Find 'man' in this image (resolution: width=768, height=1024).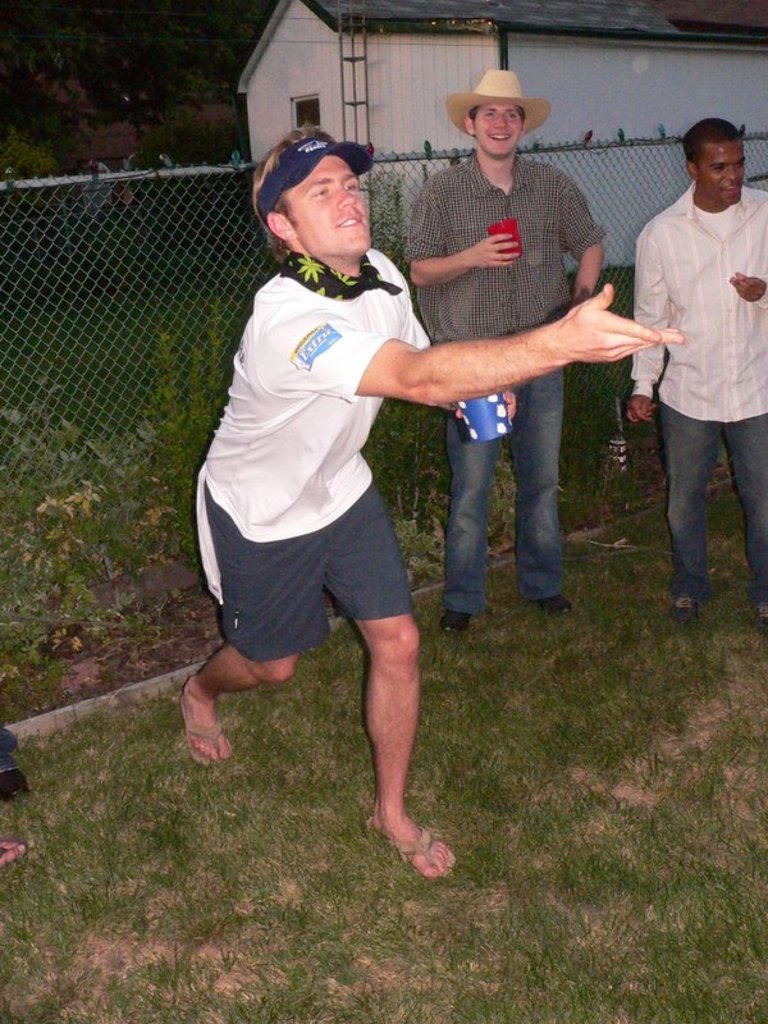
bbox=[611, 99, 763, 626].
